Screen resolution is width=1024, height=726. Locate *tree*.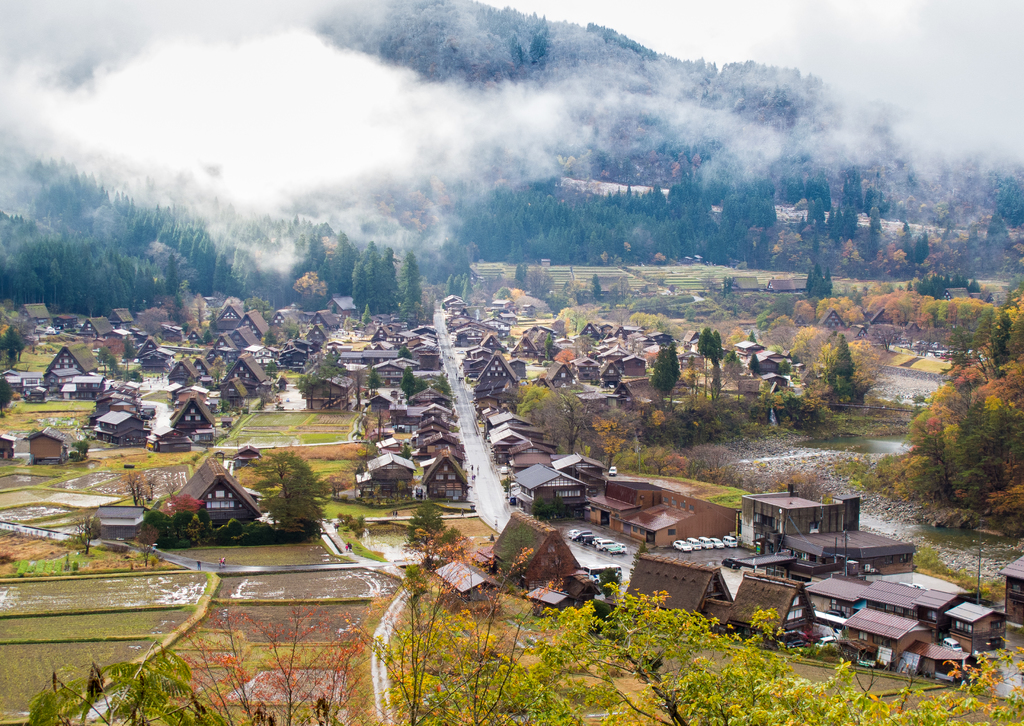
<bbox>264, 330, 278, 346</bbox>.
